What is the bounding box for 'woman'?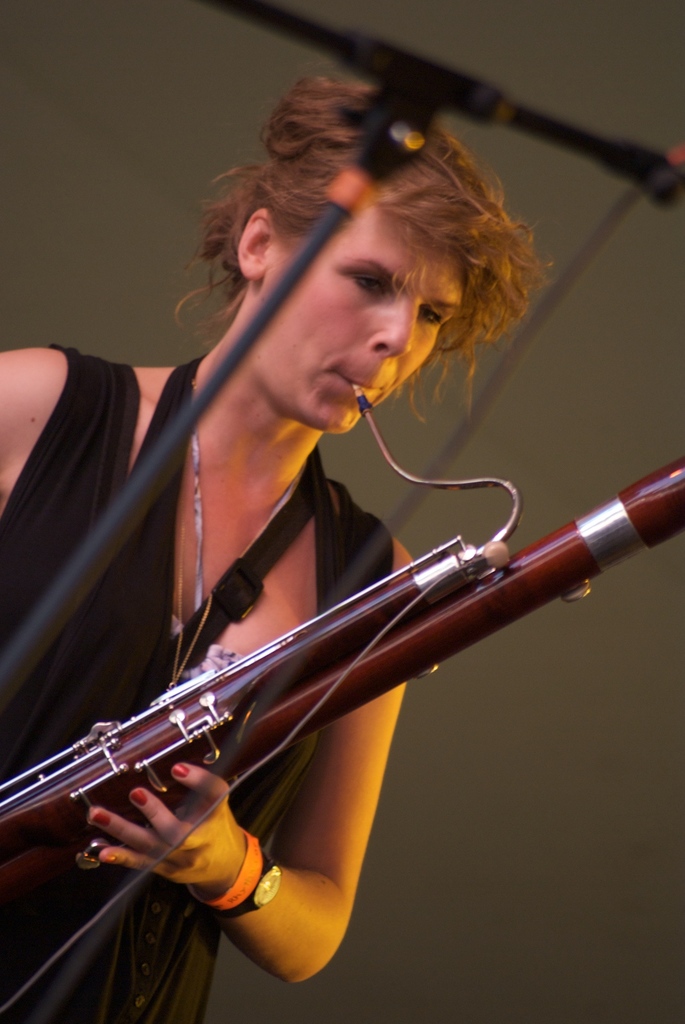
x1=0, y1=62, x2=569, y2=1023.
